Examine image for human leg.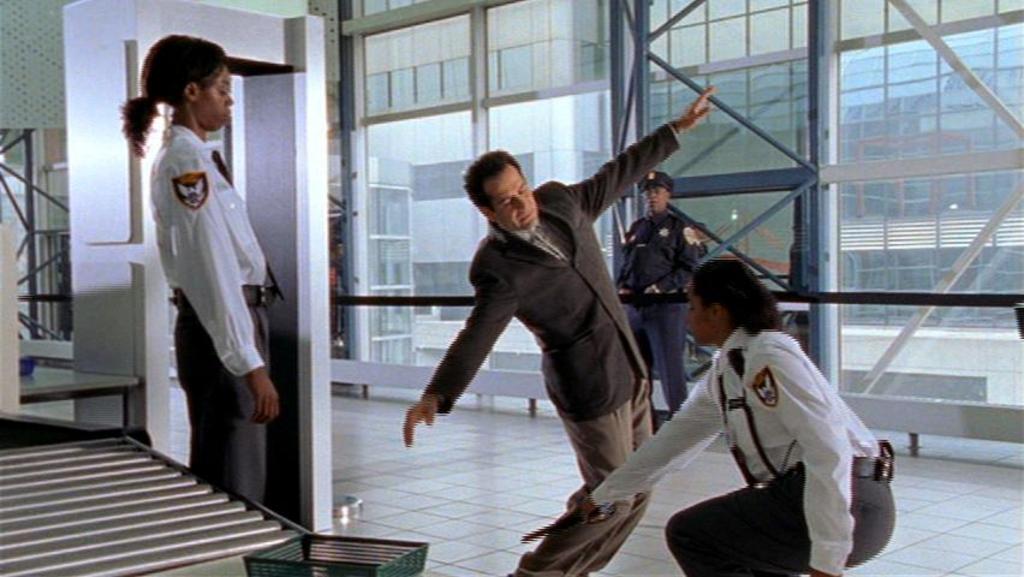
Examination result: (left=626, top=286, right=649, bottom=374).
